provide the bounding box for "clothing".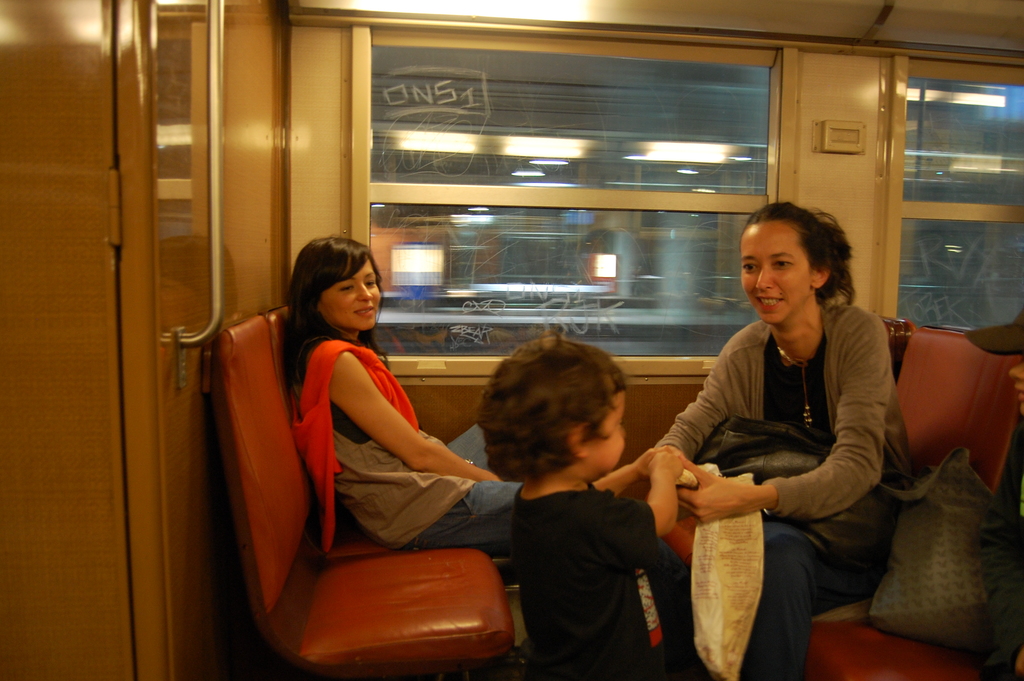
left=653, top=297, right=915, bottom=680.
